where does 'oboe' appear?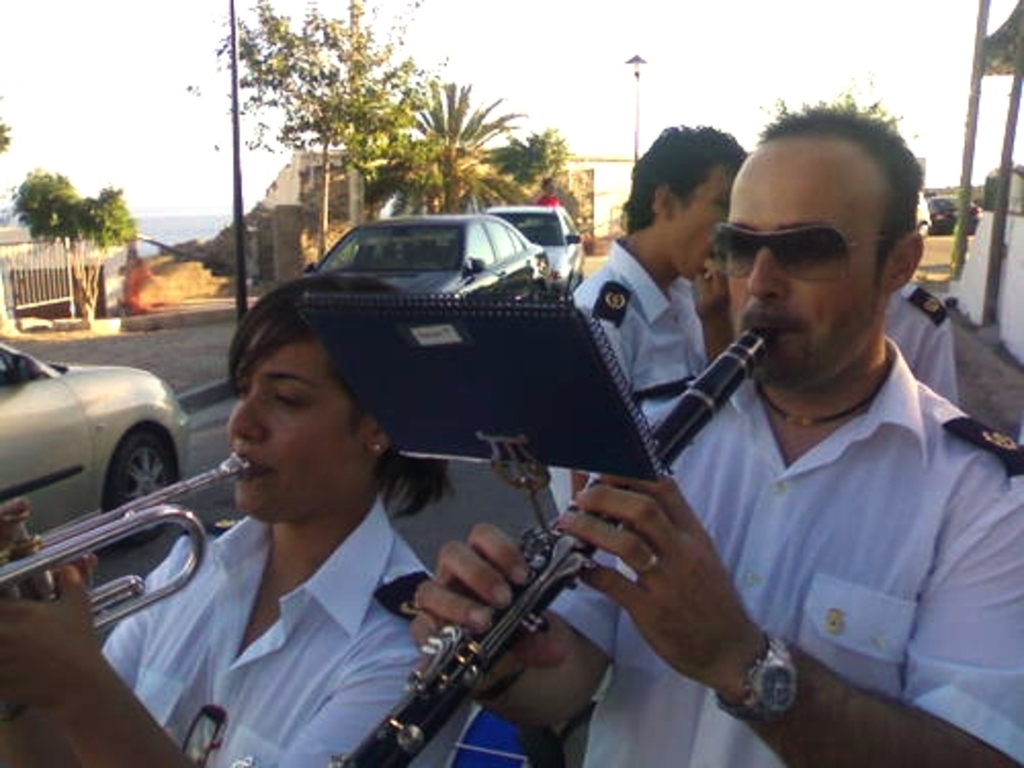
Appears at 330:324:772:766.
